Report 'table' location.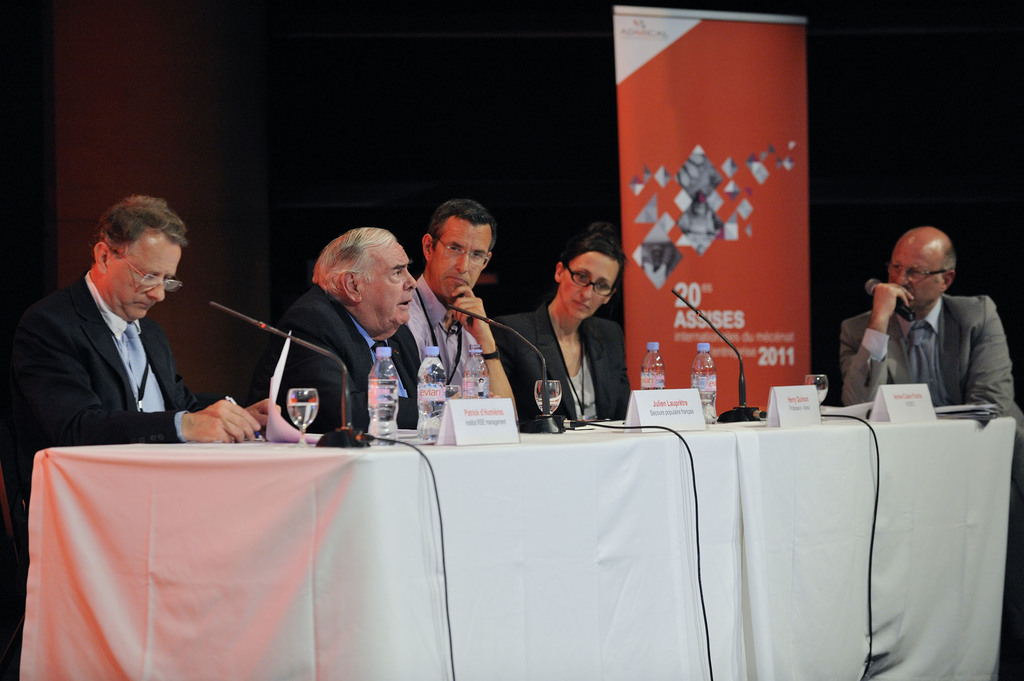
Report: [63, 410, 973, 674].
